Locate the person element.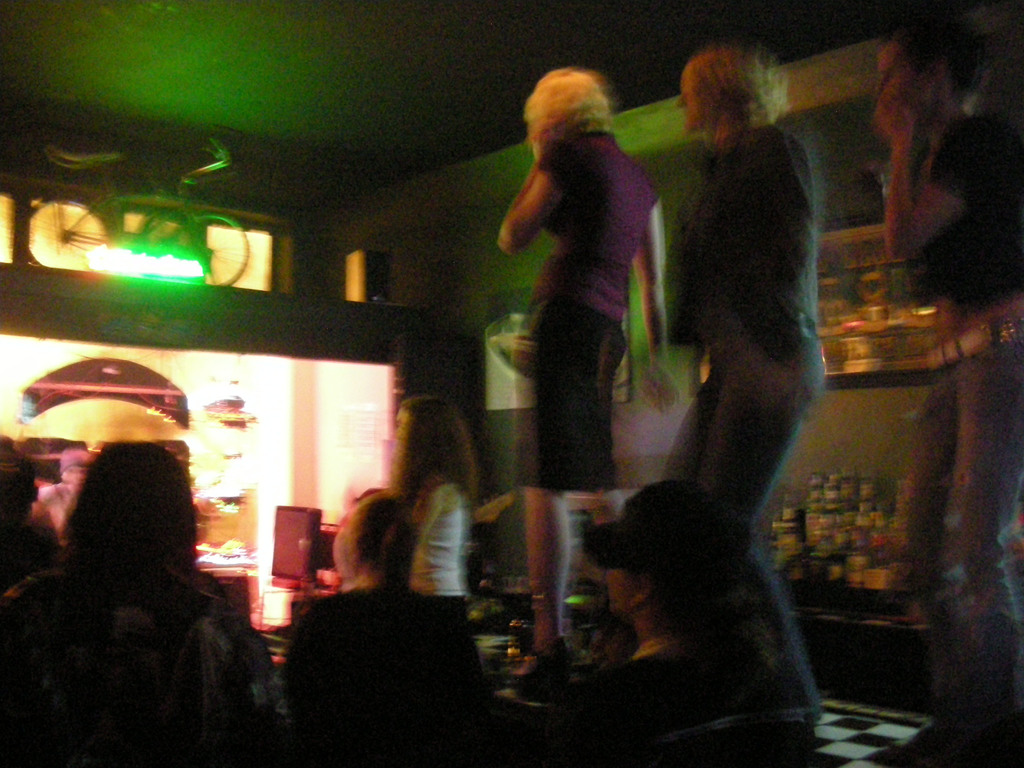
Element bbox: pyautogui.locateOnScreen(653, 39, 824, 757).
